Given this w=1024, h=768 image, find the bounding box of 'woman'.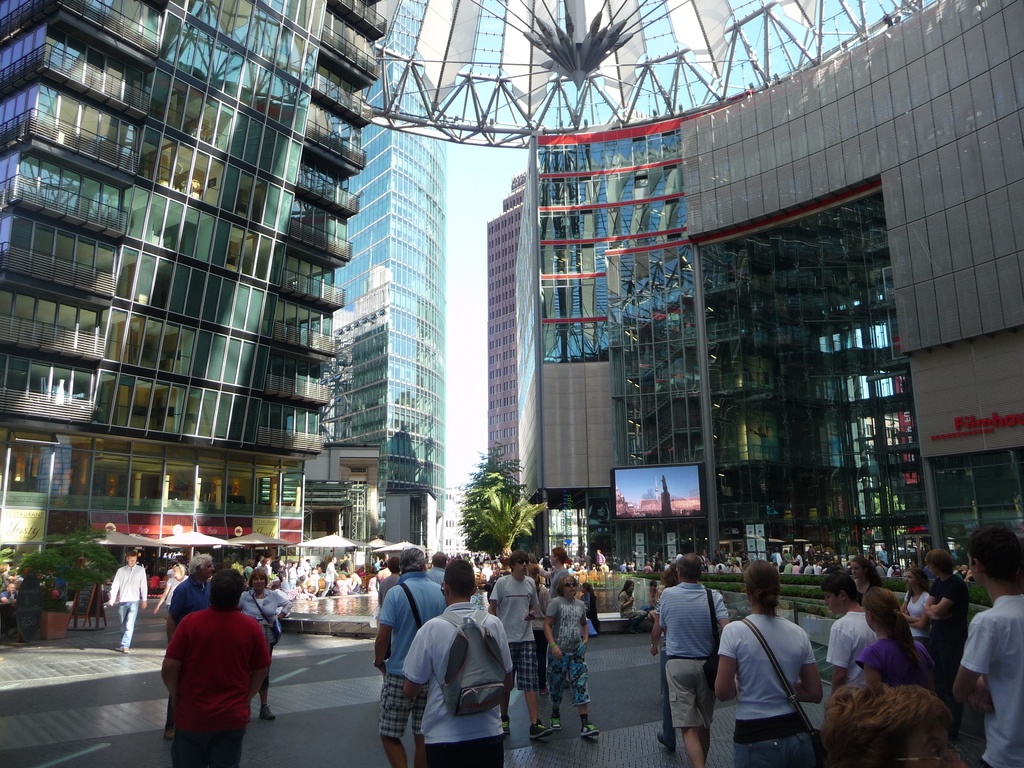
852:551:885:621.
